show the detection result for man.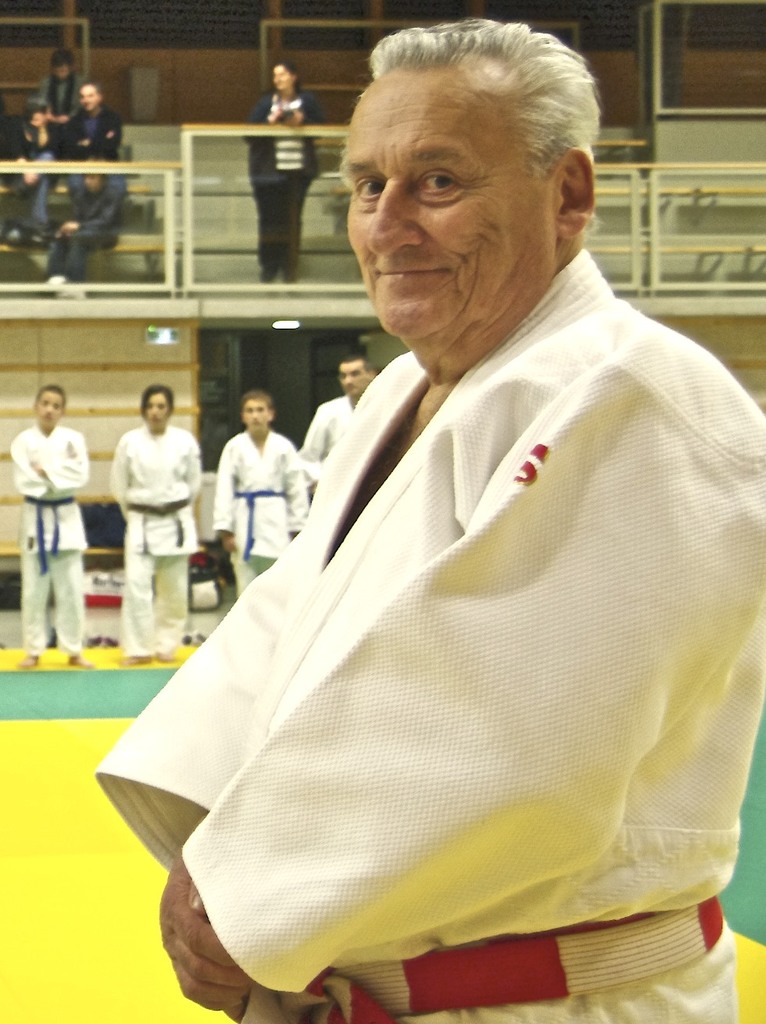
218:385:305:619.
